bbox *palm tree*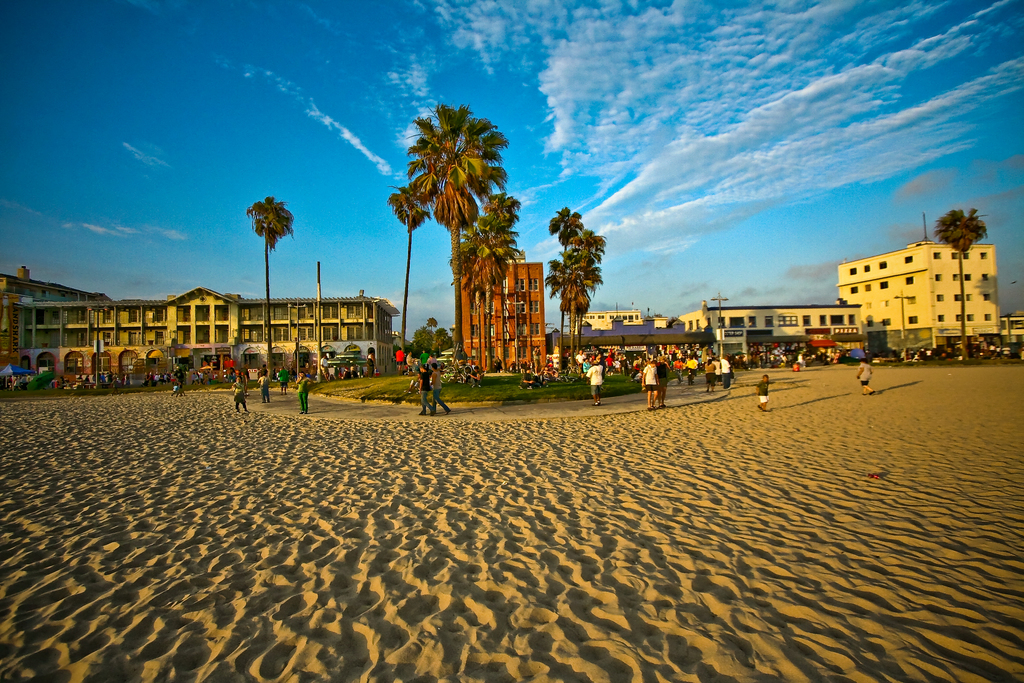
(x1=246, y1=193, x2=295, y2=377)
